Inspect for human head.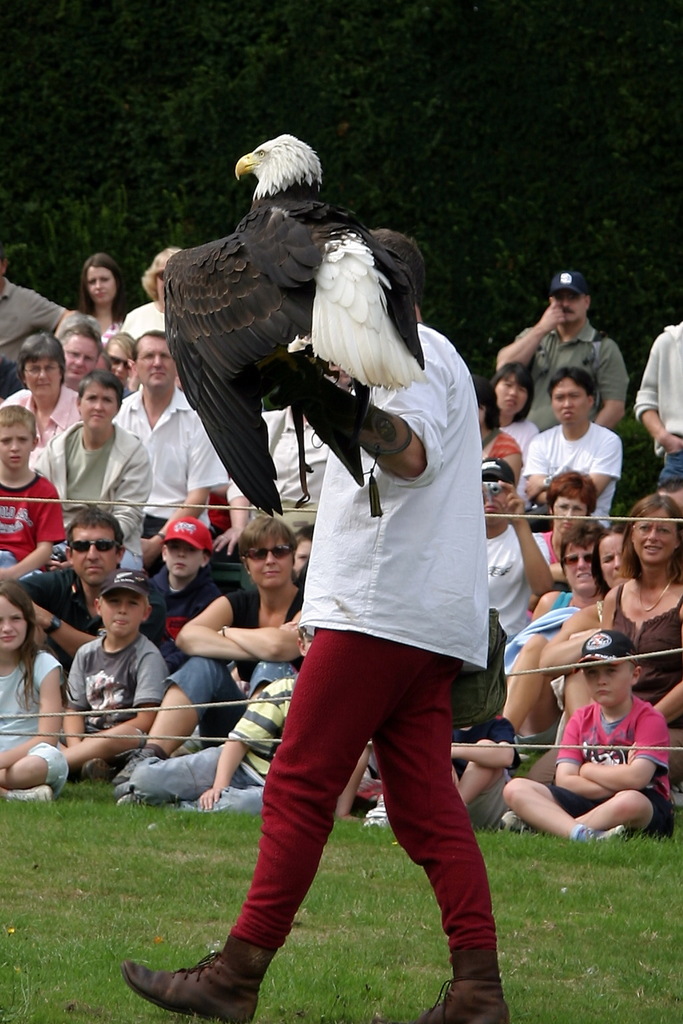
Inspection: (left=93, top=571, right=153, bottom=641).
